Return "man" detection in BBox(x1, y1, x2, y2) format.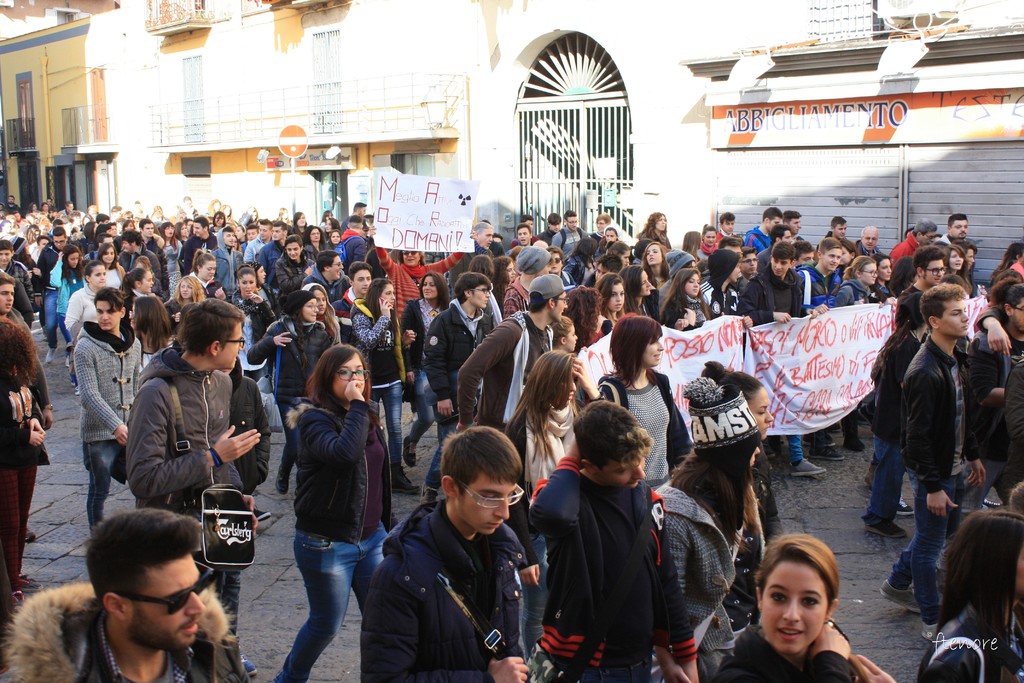
BBox(785, 211, 802, 236).
